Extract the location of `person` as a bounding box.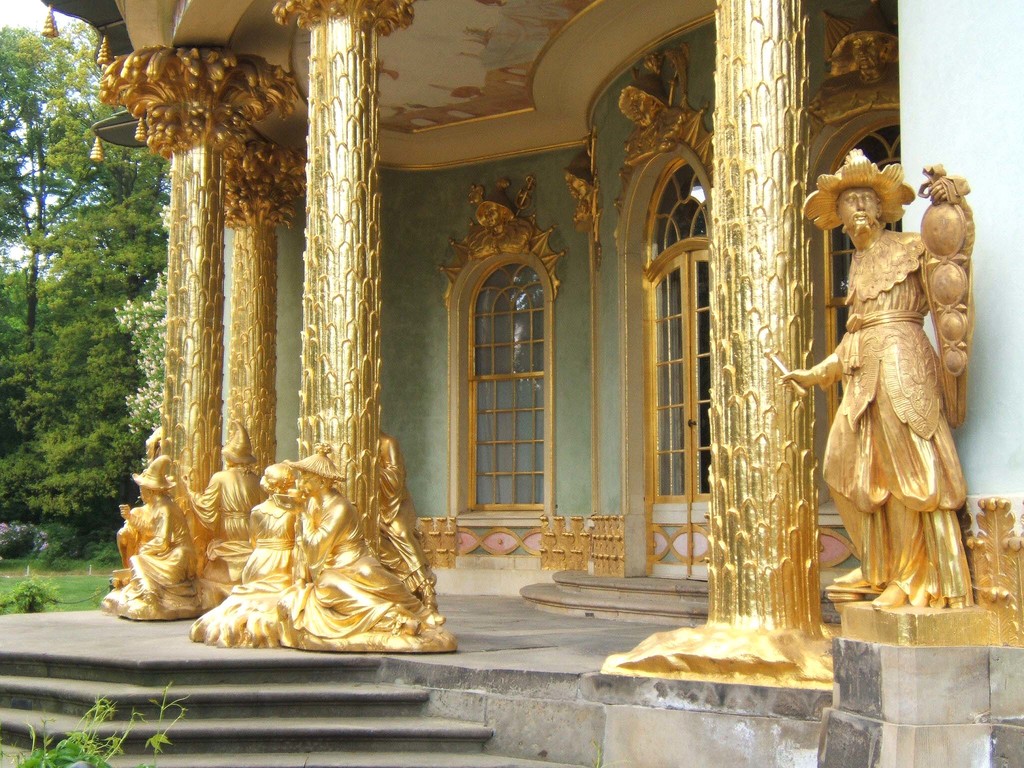
detection(185, 423, 263, 553).
